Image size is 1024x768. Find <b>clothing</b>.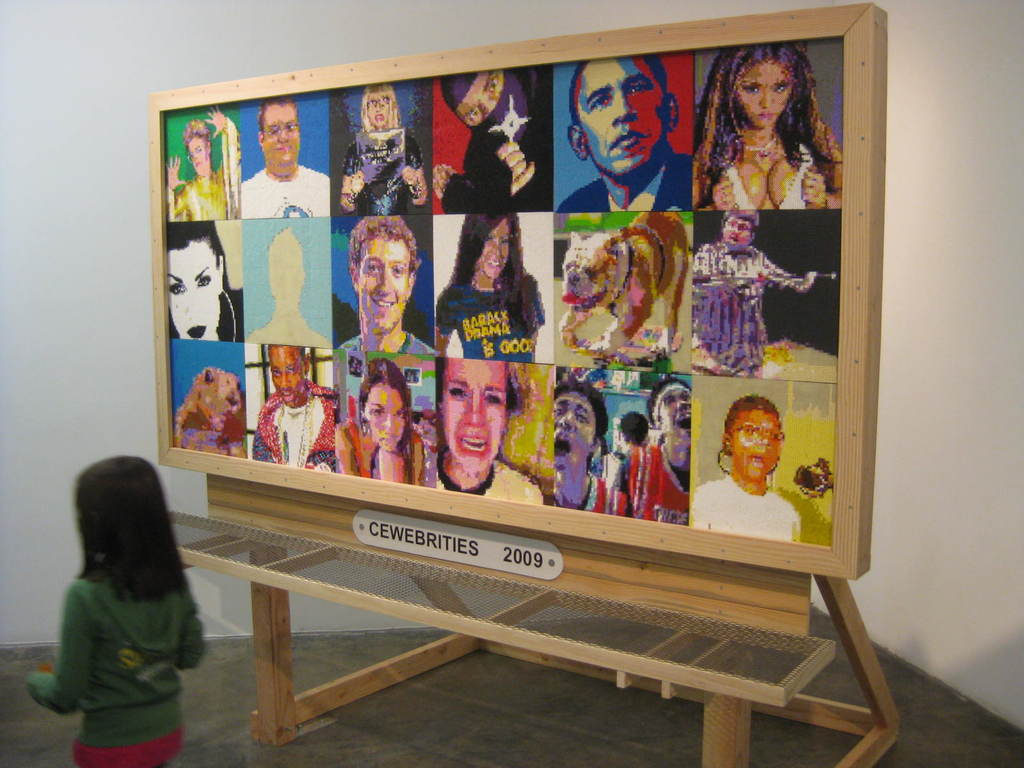
[554,476,613,520].
